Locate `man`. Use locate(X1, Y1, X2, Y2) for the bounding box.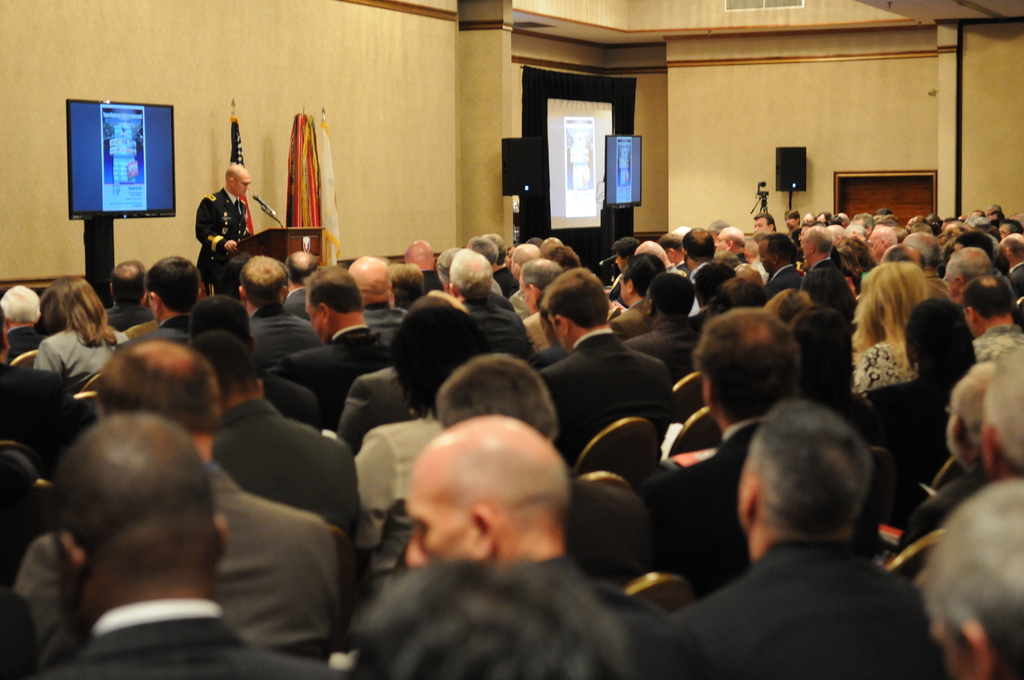
locate(192, 161, 246, 257).
